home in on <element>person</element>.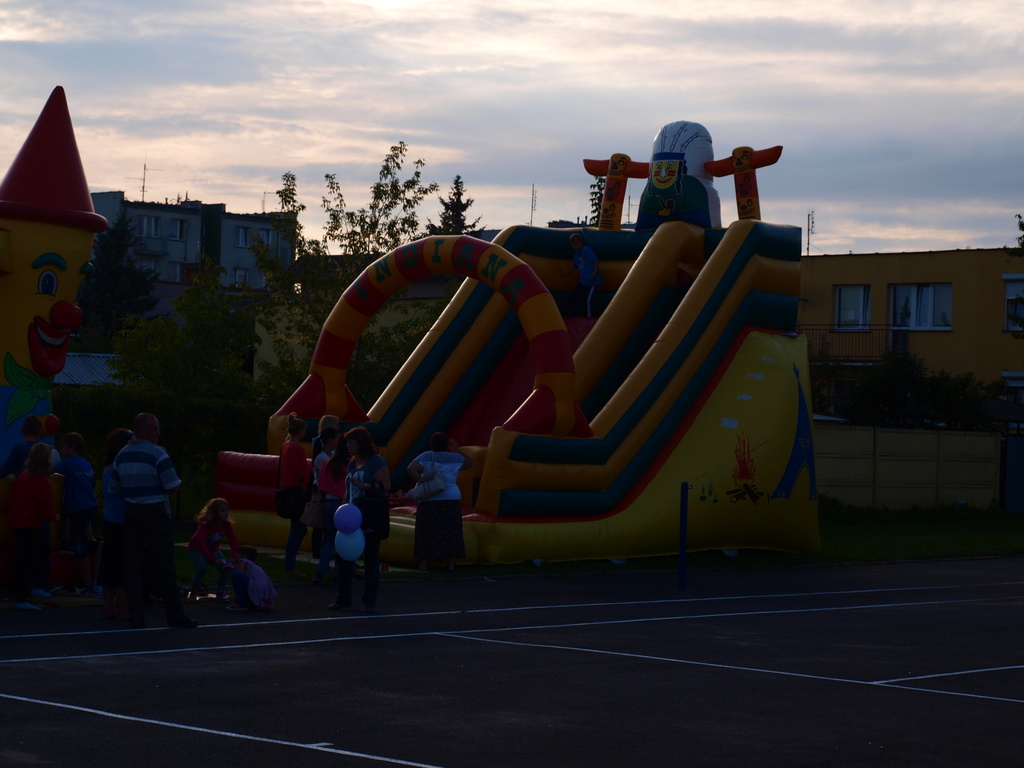
Homed in at 632, 150, 712, 233.
